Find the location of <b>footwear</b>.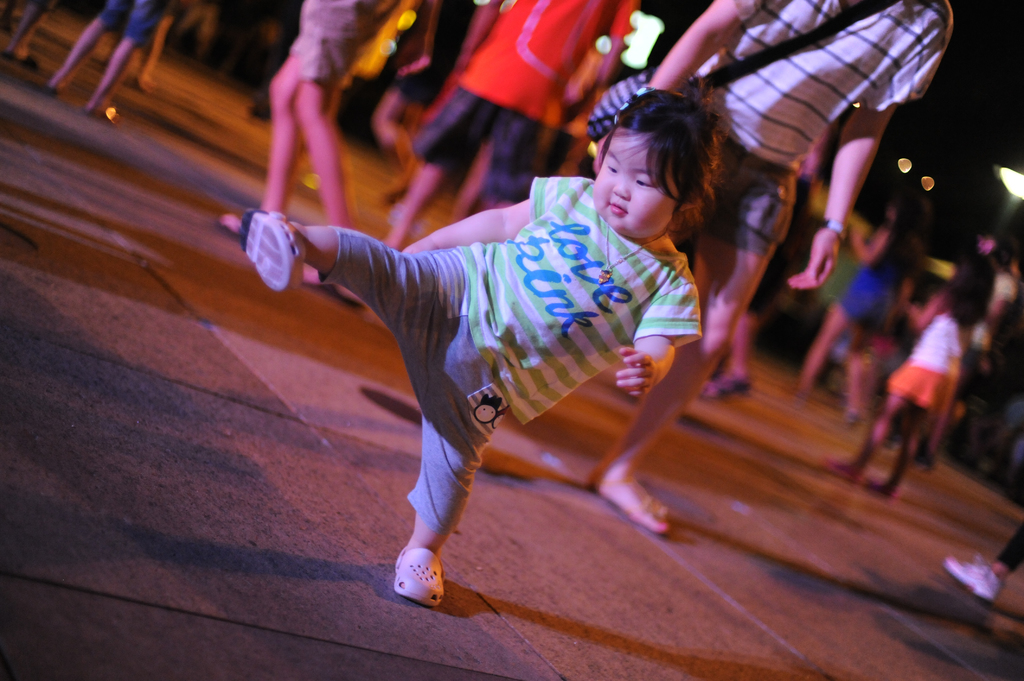
Location: <bbox>237, 196, 307, 293</bbox>.
